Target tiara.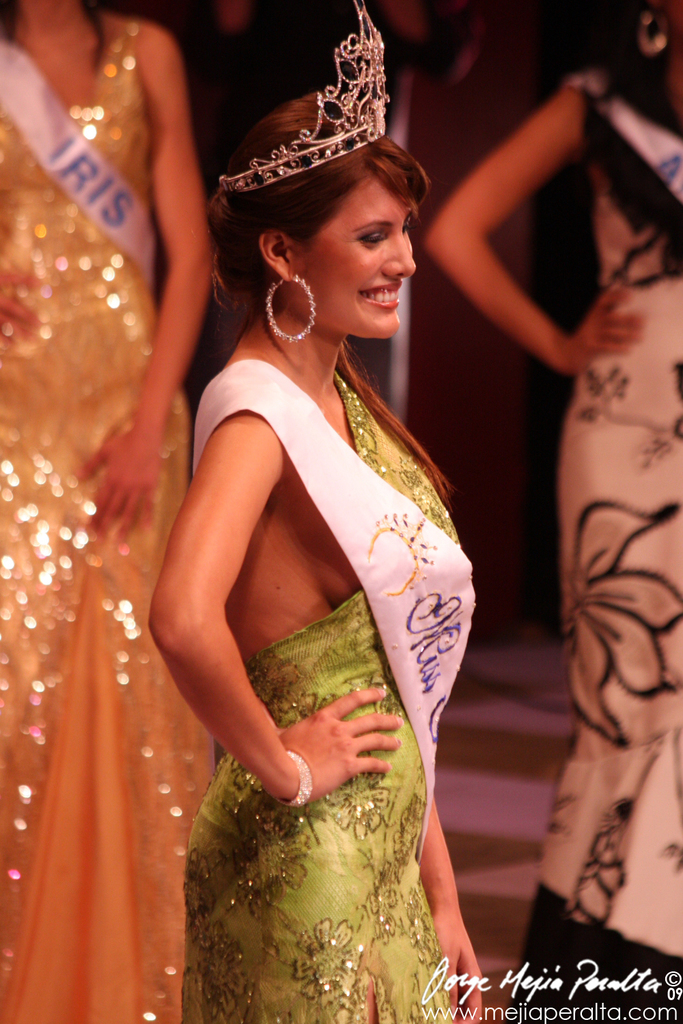
Target region: (x1=219, y1=0, x2=390, y2=194).
